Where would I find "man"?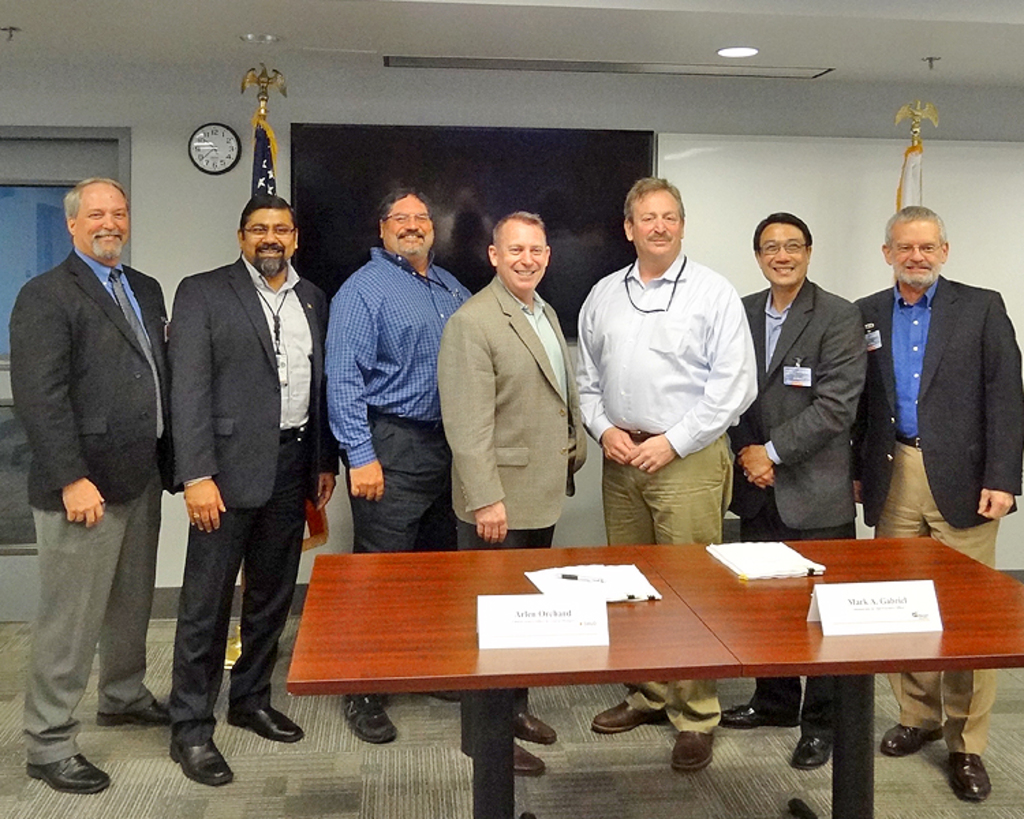
At (left=433, top=210, right=586, bottom=778).
